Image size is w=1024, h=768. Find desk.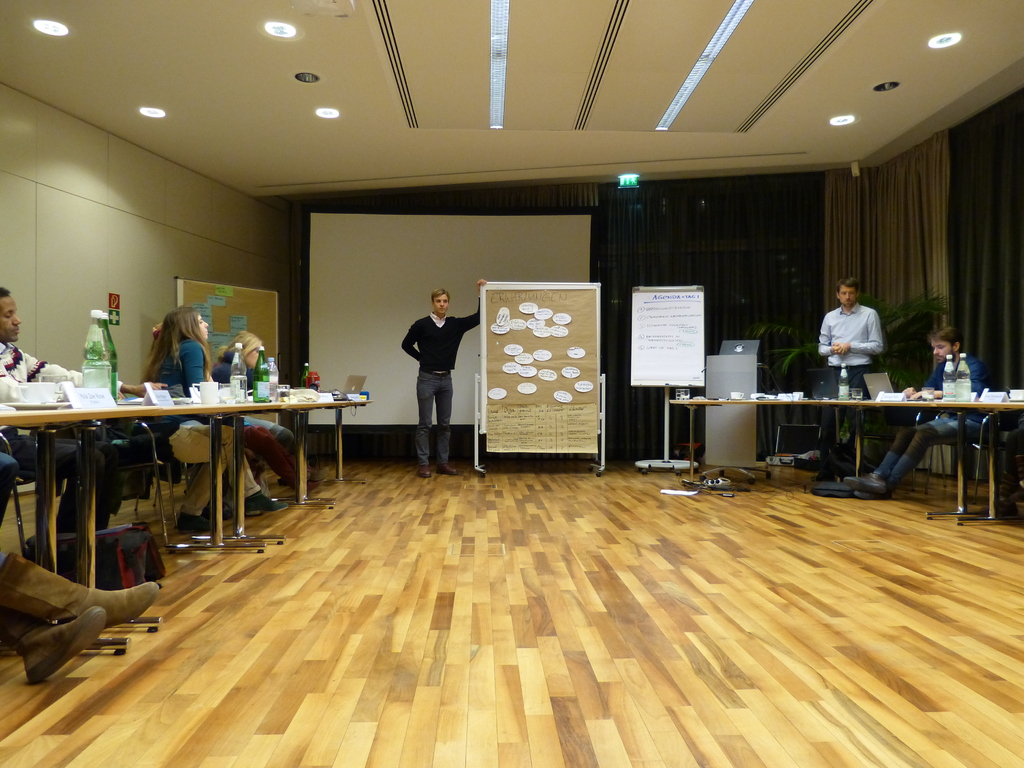
BBox(0, 364, 371, 536).
